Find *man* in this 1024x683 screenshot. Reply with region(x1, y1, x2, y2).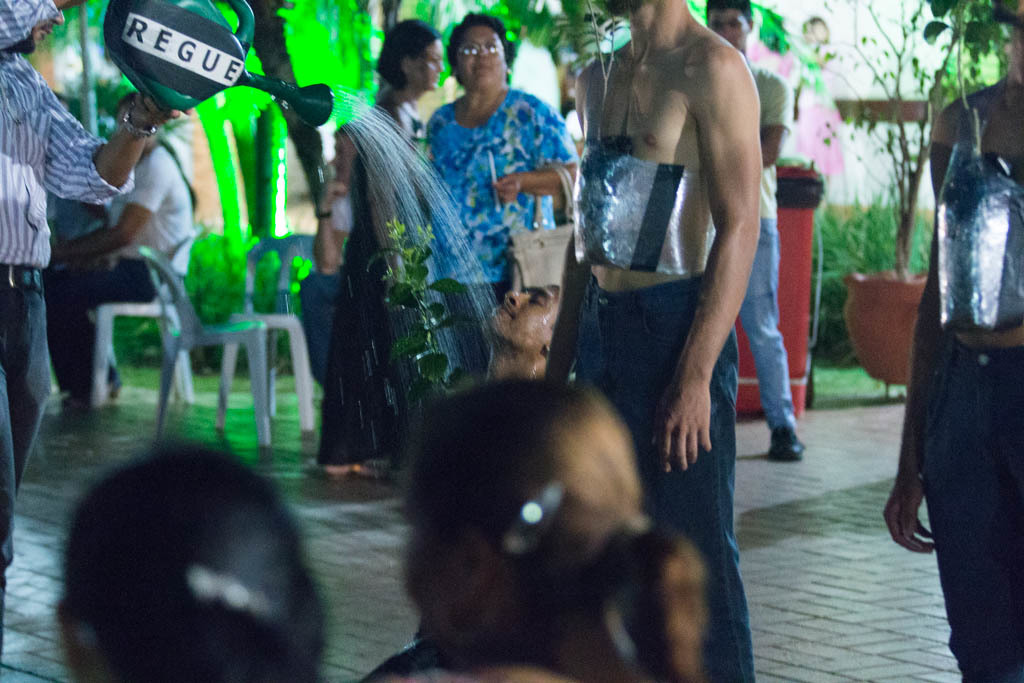
region(0, 0, 194, 660).
